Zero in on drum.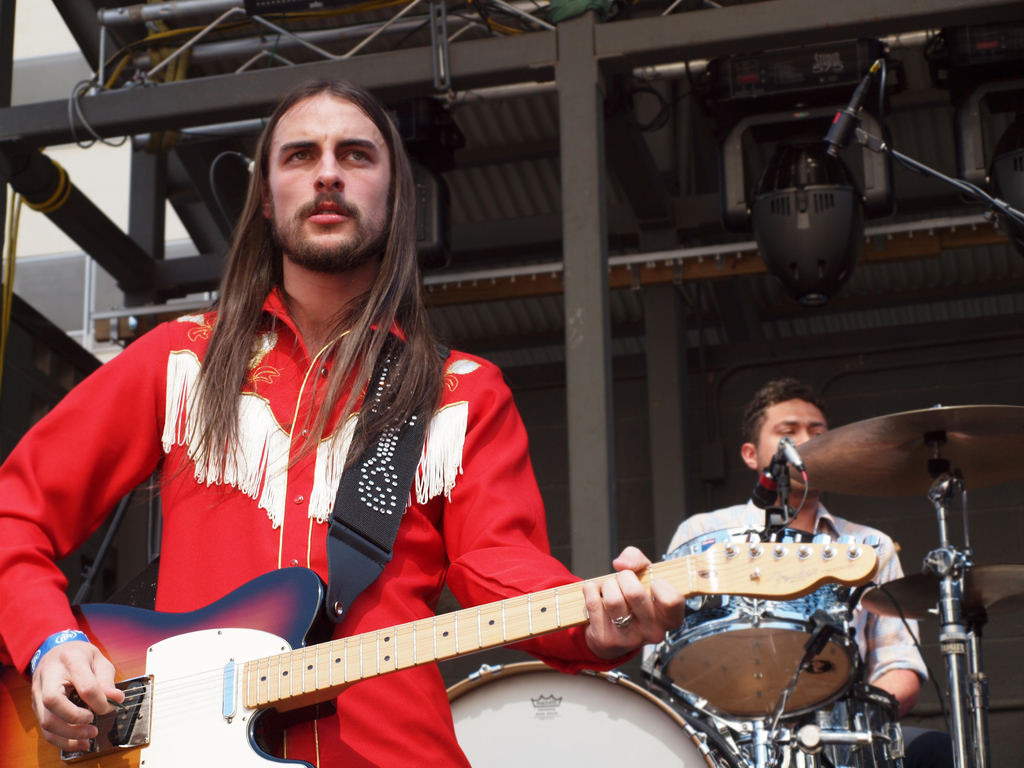
Zeroed in: rect(440, 662, 756, 767).
